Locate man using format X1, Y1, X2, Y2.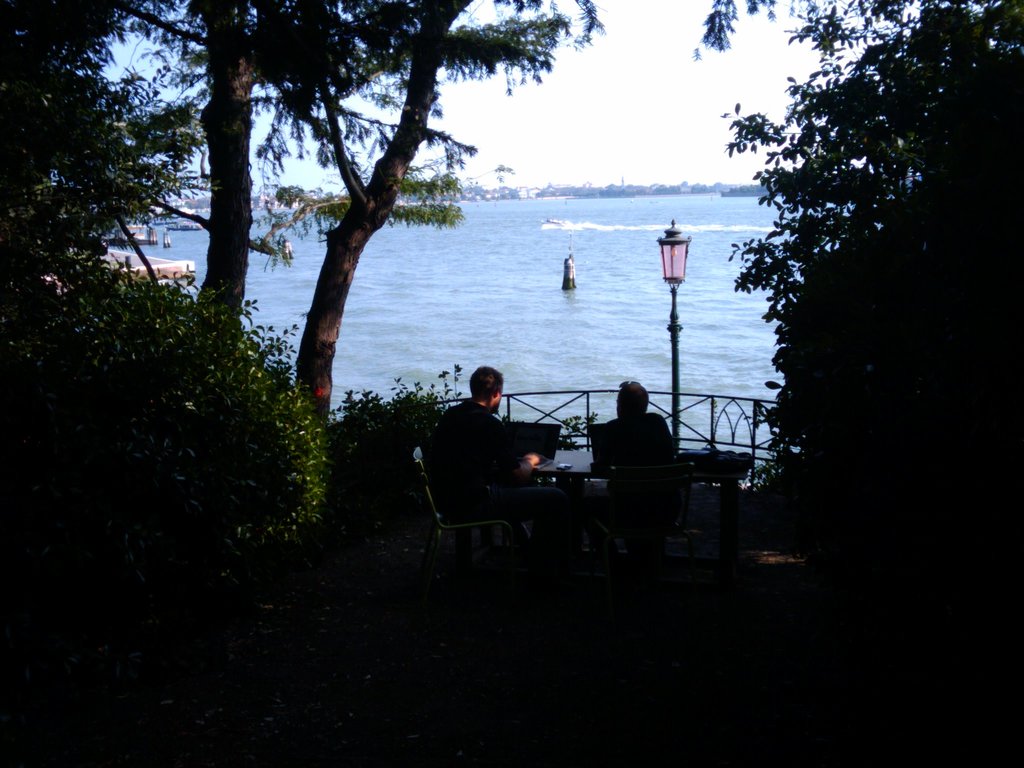
602, 373, 678, 538.
